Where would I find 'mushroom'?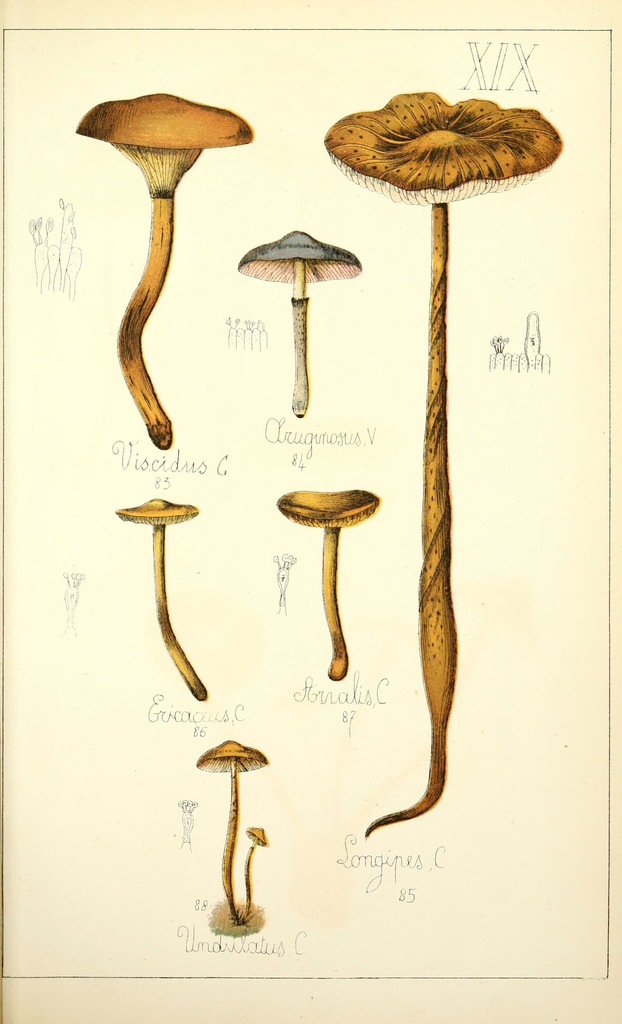
At region(69, 79, 266, 431).
